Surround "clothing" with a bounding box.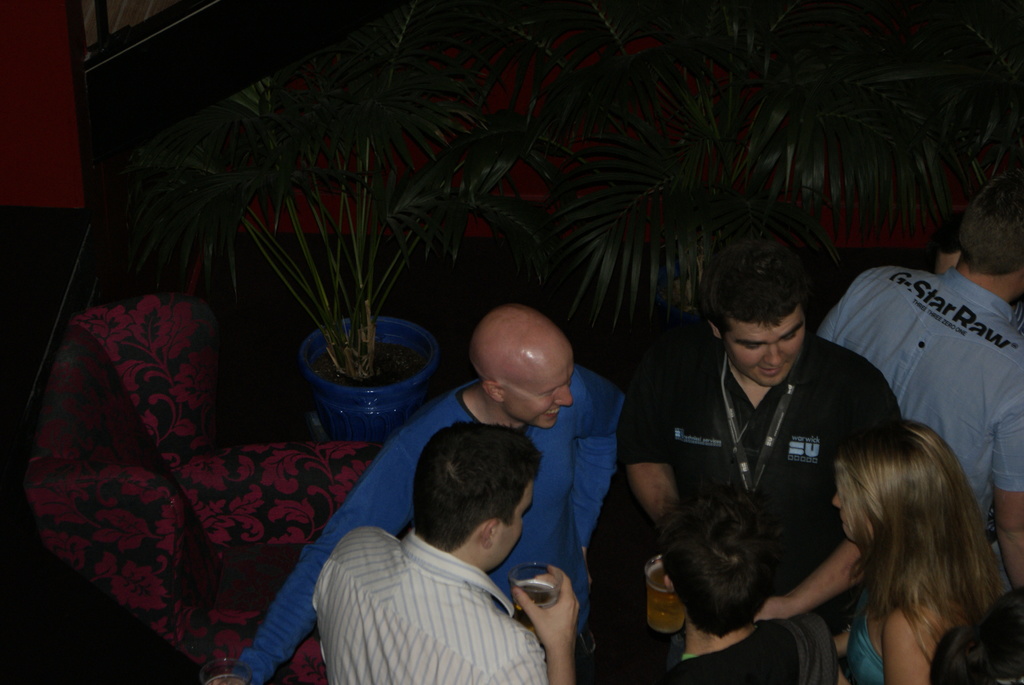
609:344:874:576.
